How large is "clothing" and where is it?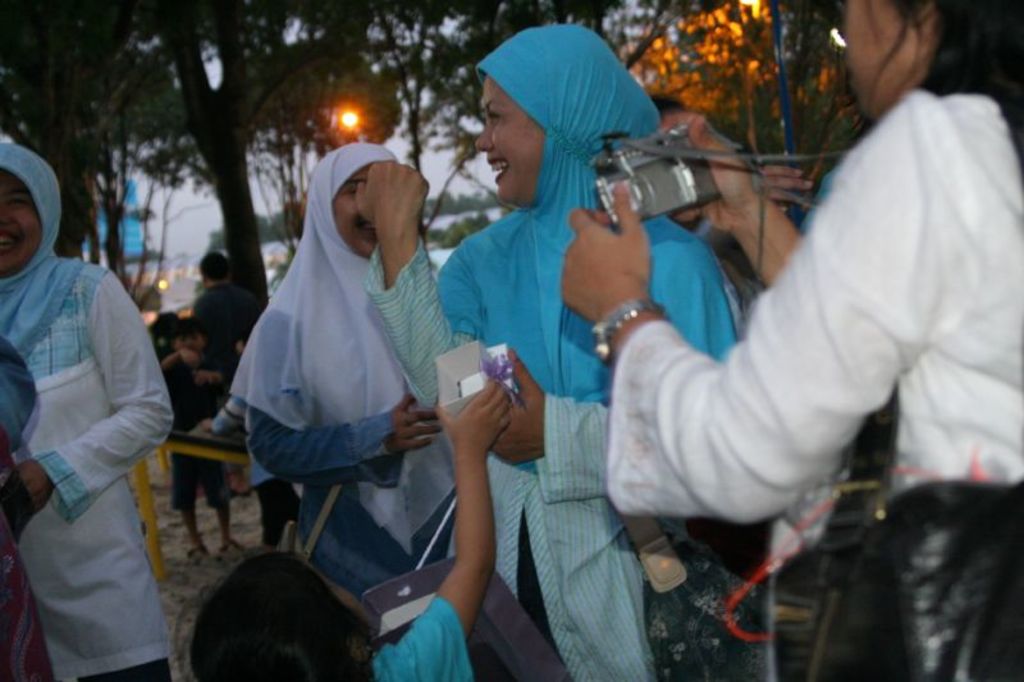
Bounding box: <bbox>225, 142, 489, 608</bbox>.
